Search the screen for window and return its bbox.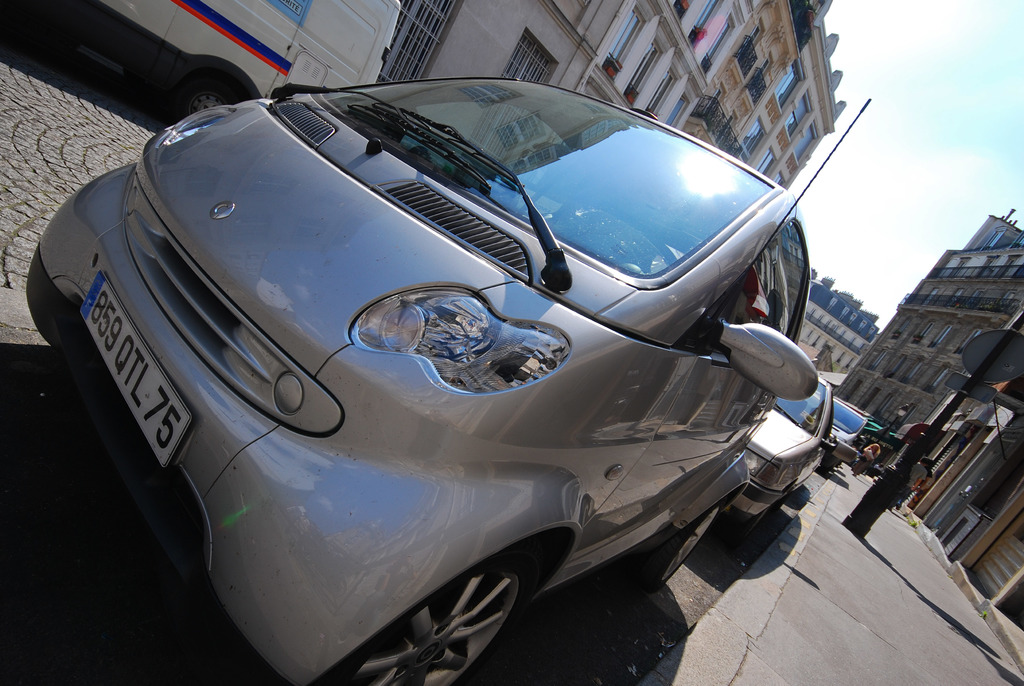
Found: box=[826, 300, 837, 309].
